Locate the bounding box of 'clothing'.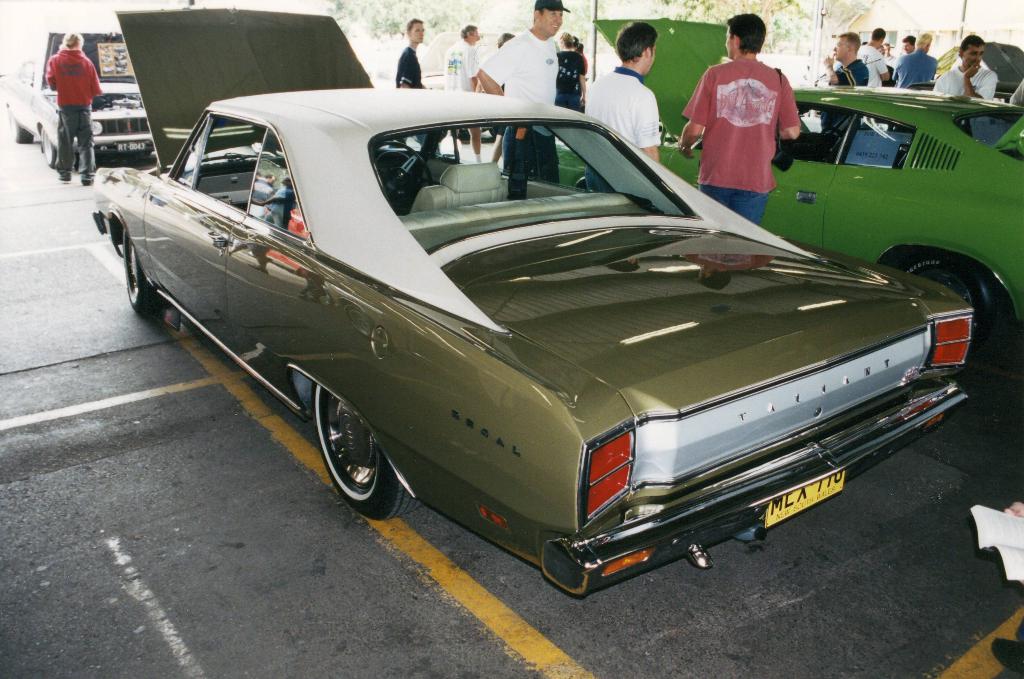
Bounding box: BBox(588, 67, 658, 193).
